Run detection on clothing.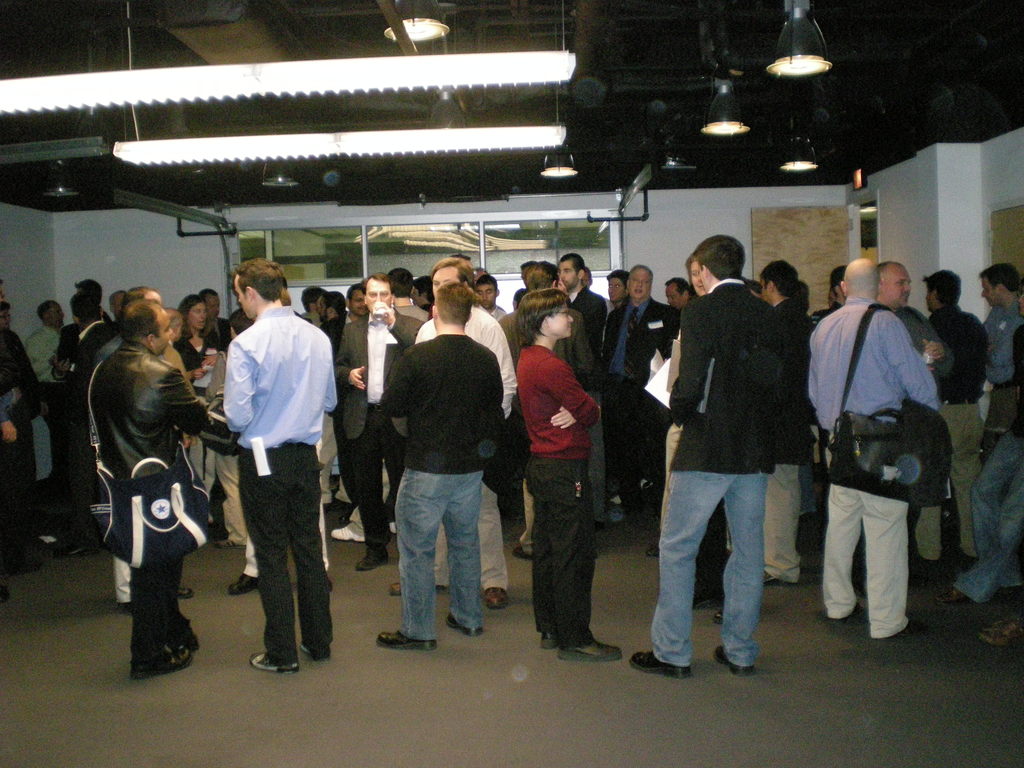
Result: [x1=394, y1=461, x2=490, y2=623].
